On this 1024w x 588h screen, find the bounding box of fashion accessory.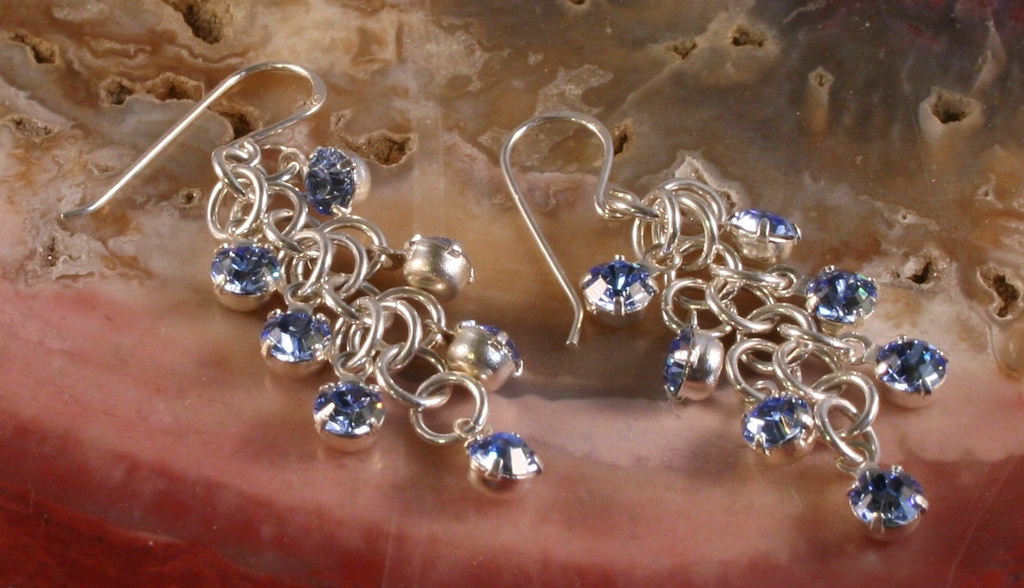
Bounding box: [x1=60, y1=61, x2=549, y2=493].
